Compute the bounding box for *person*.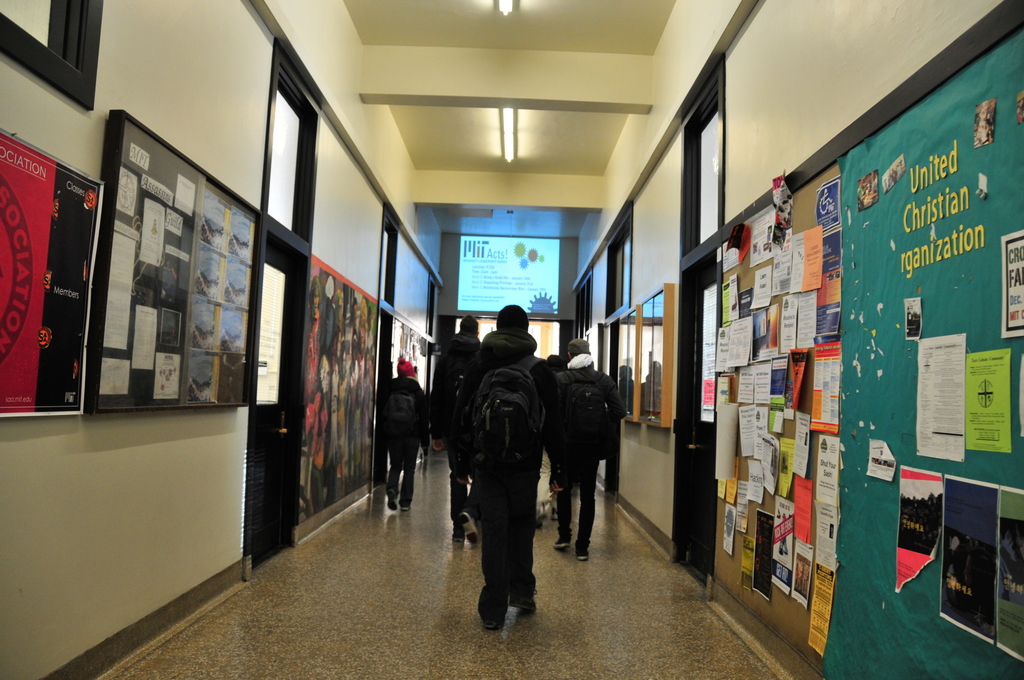
locate(454, 301, 550, 629).
